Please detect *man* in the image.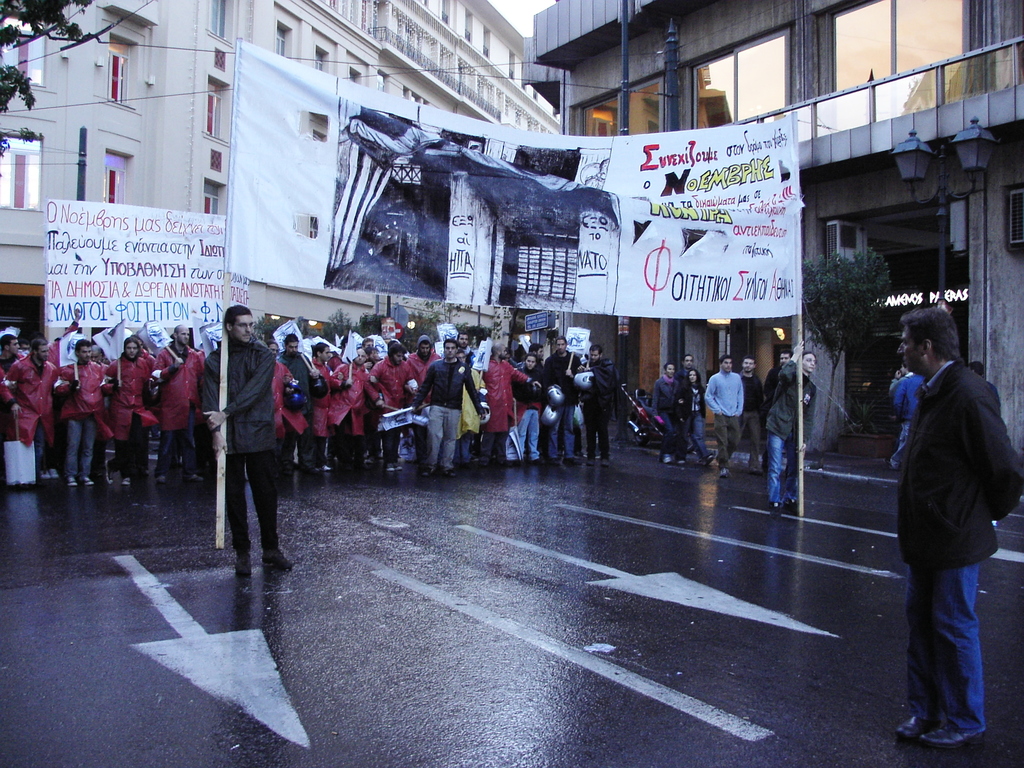
x1=264 y1=340 x2=307 y2=477.
